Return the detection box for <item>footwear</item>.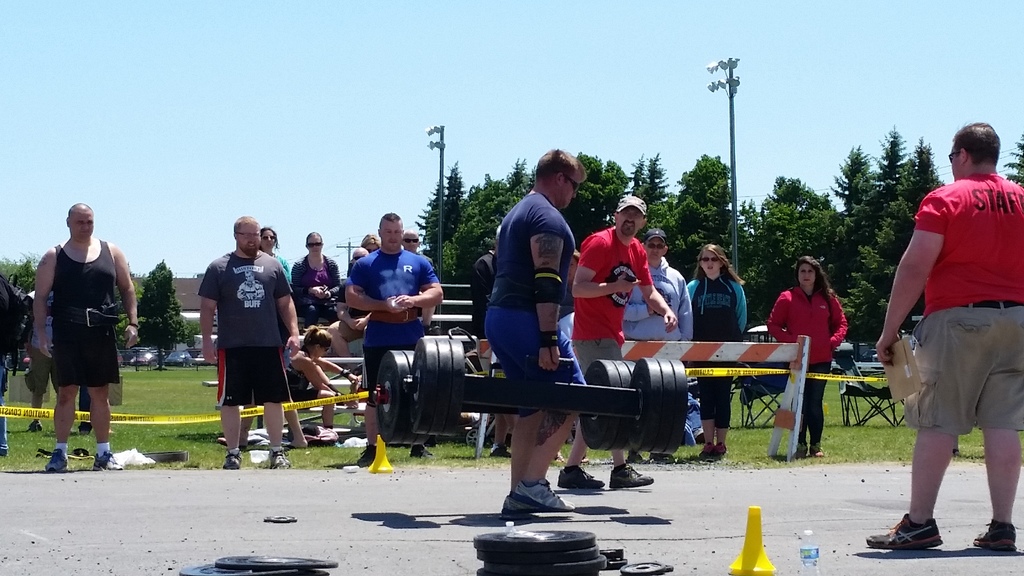
locate(501, 479, 573, 514).
